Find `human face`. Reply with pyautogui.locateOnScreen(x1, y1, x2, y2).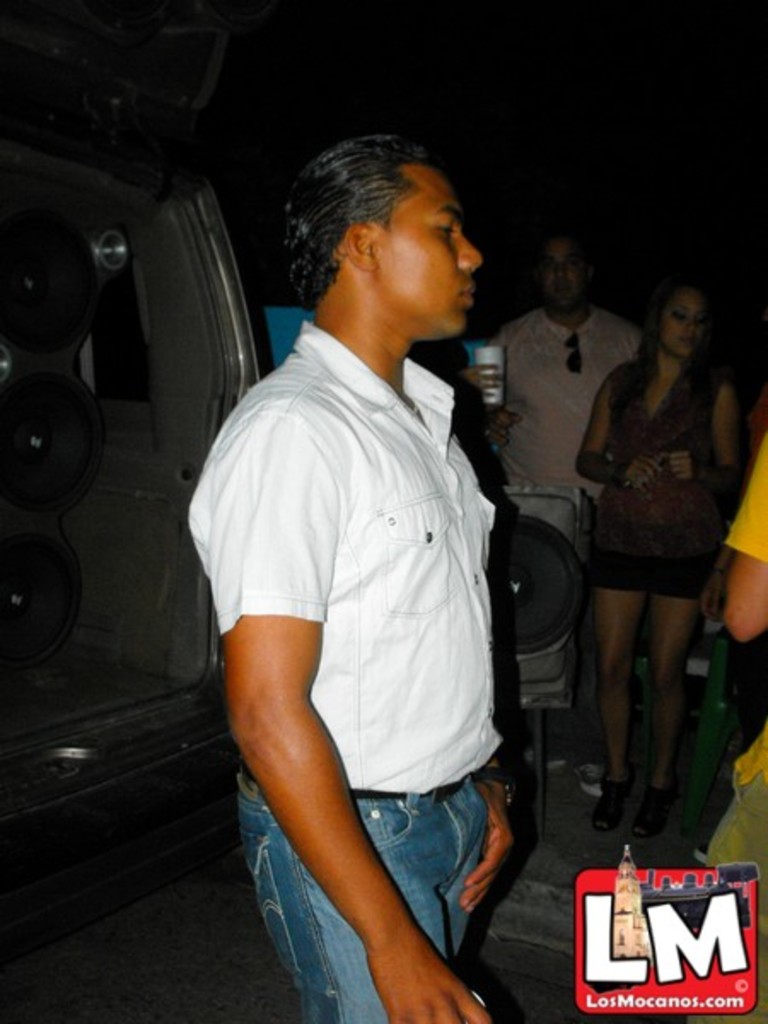
pyautogui.locateOnScreen(654, 282, 715, 360).
